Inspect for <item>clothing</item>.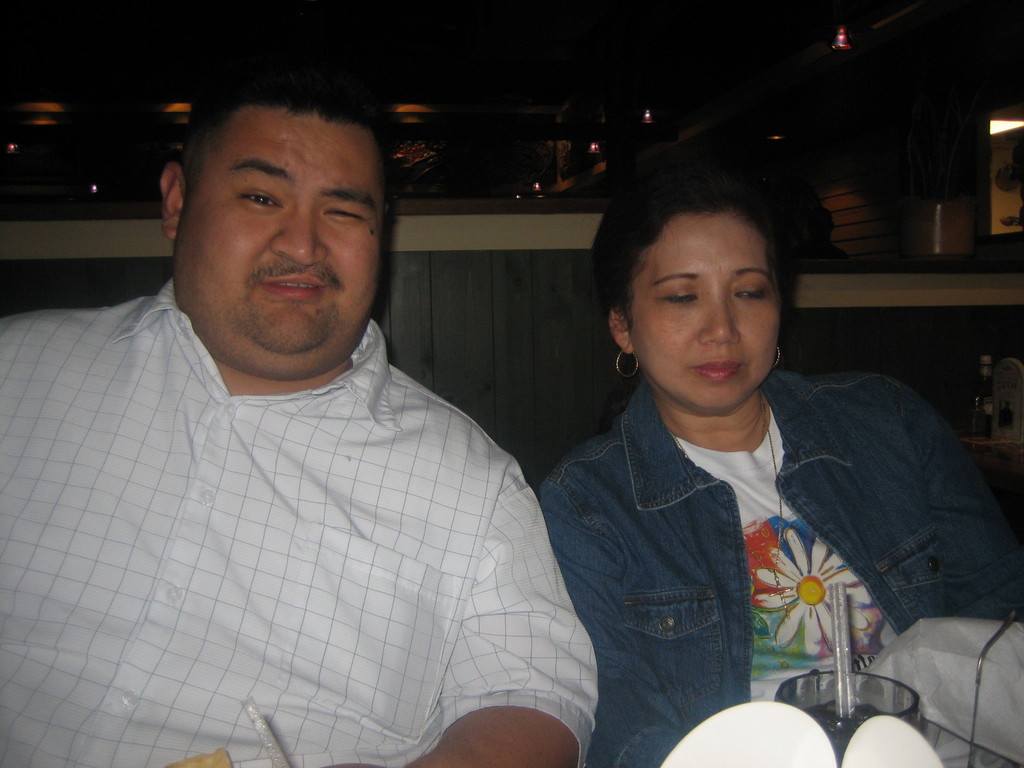
Inspection: 21/271/596/758.
